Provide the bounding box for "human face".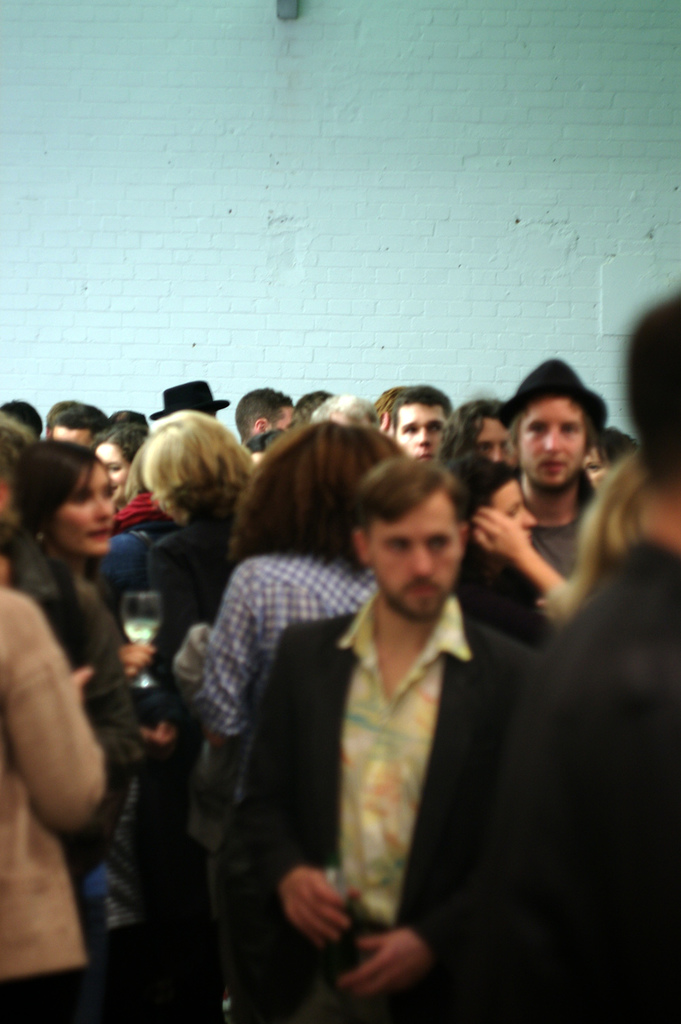
box(492, 483, 538, 539).
